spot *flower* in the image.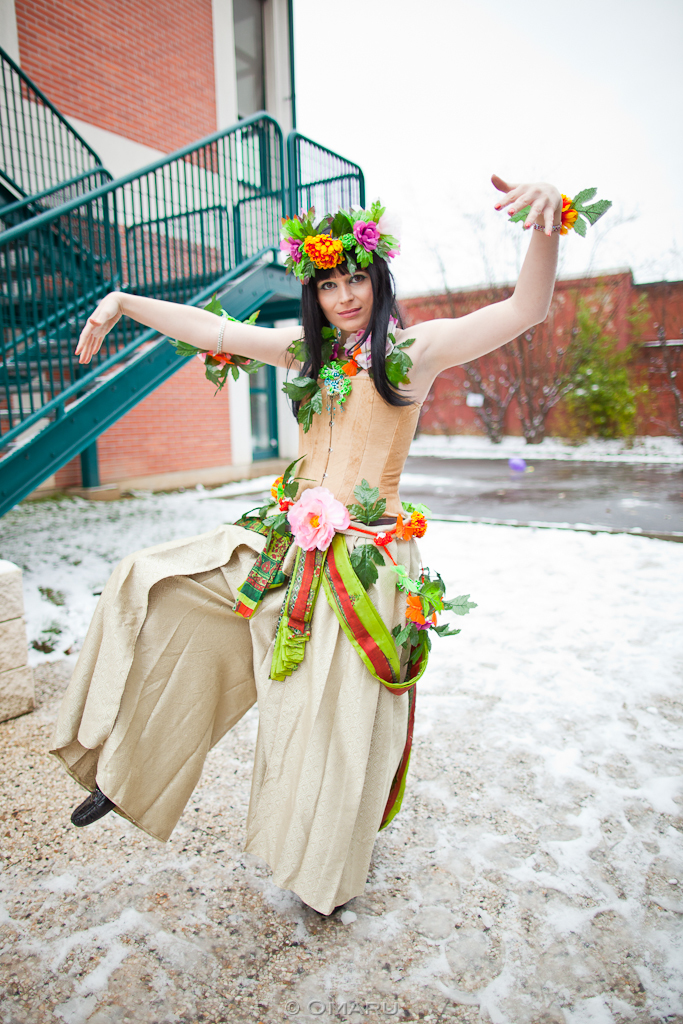
*flower* found at box(273, 471, 298, 504).
